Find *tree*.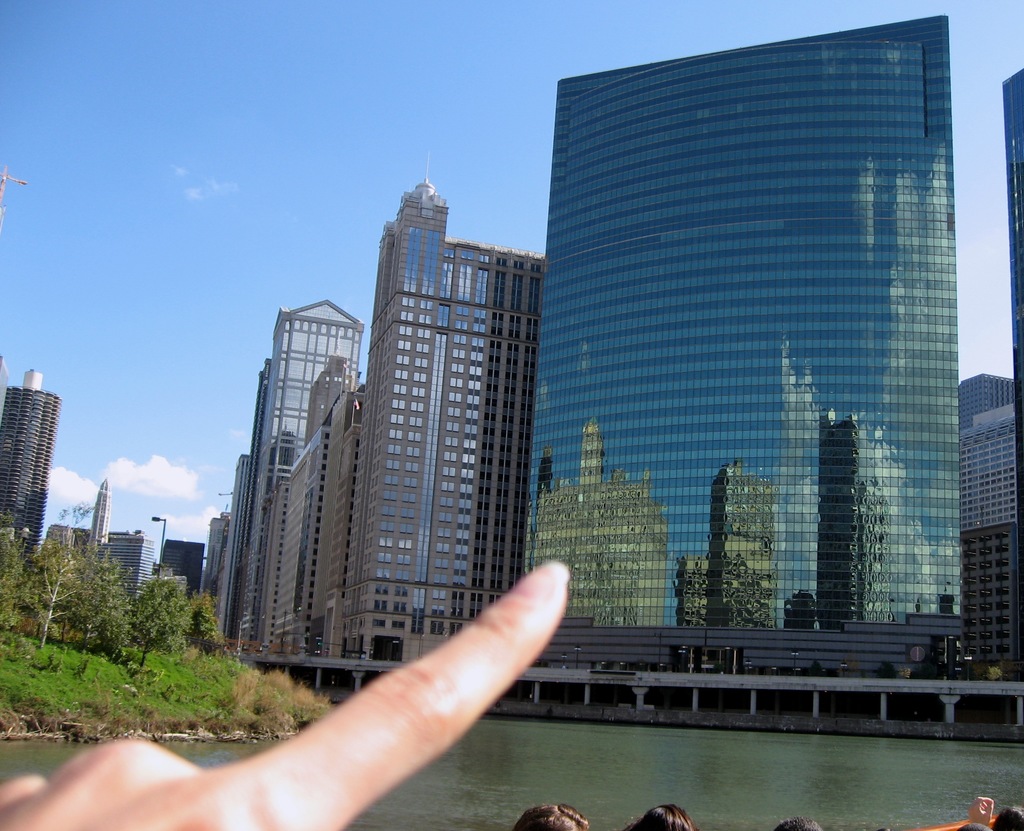
(x1=189, y1=592, x2=235, y2=659).
